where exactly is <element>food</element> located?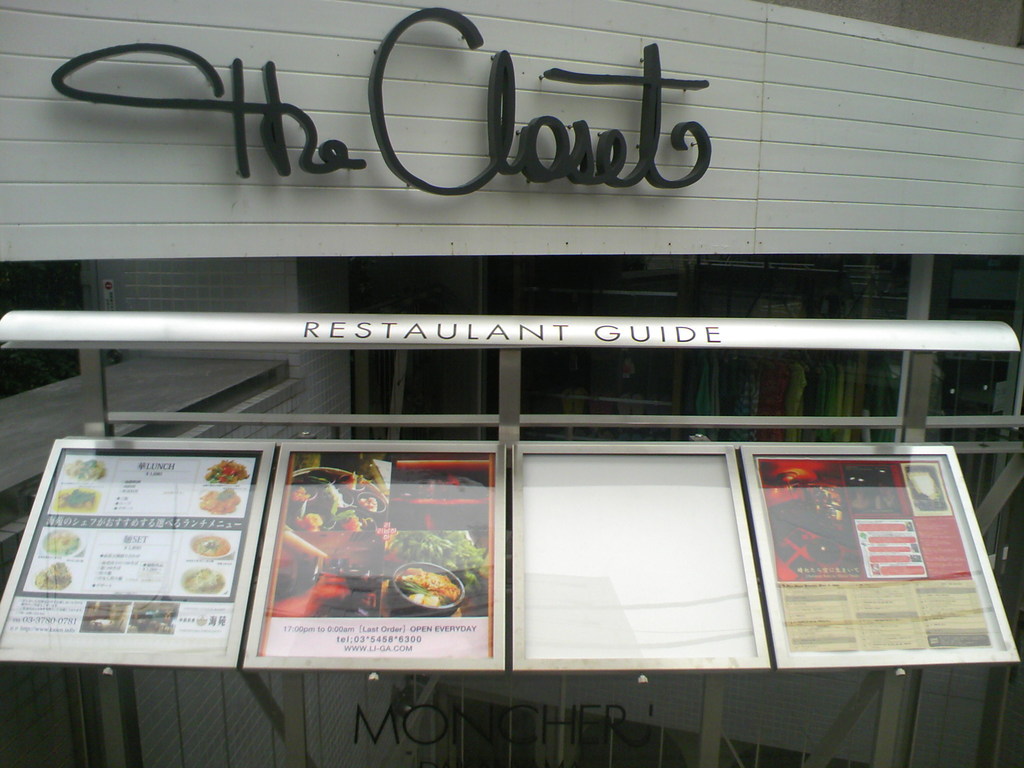
Its bounding box is detection(191, 532, 230, 556).
